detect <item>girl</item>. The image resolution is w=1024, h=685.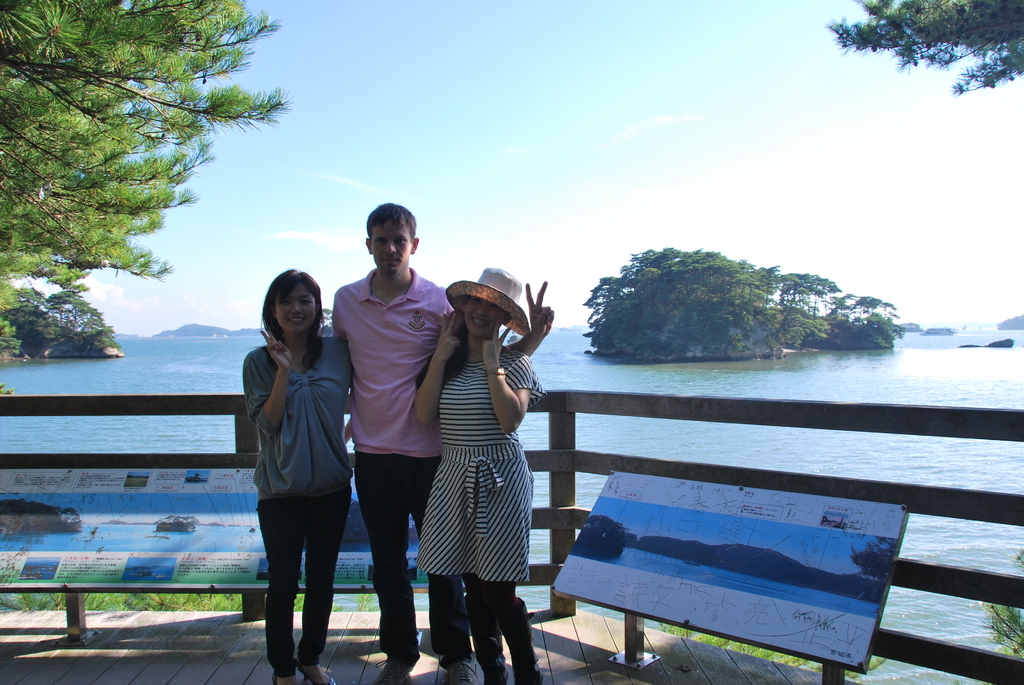
{"left": 413, "top": 264, "right": 541, "bottom": 682}.
